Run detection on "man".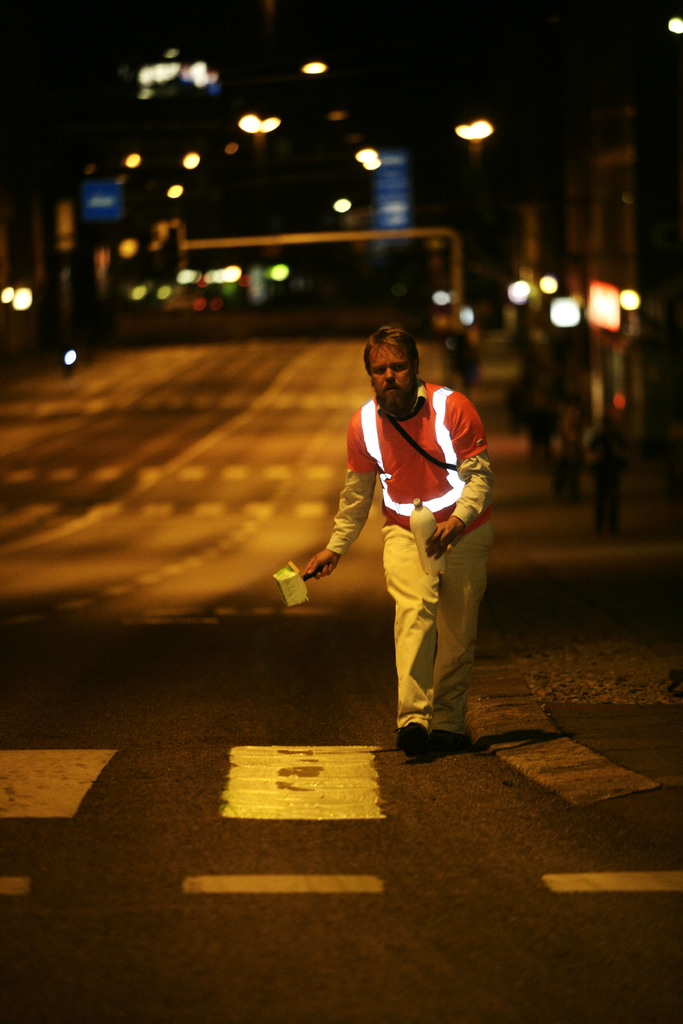
Result: BBox(308, 284, 489, 756).
